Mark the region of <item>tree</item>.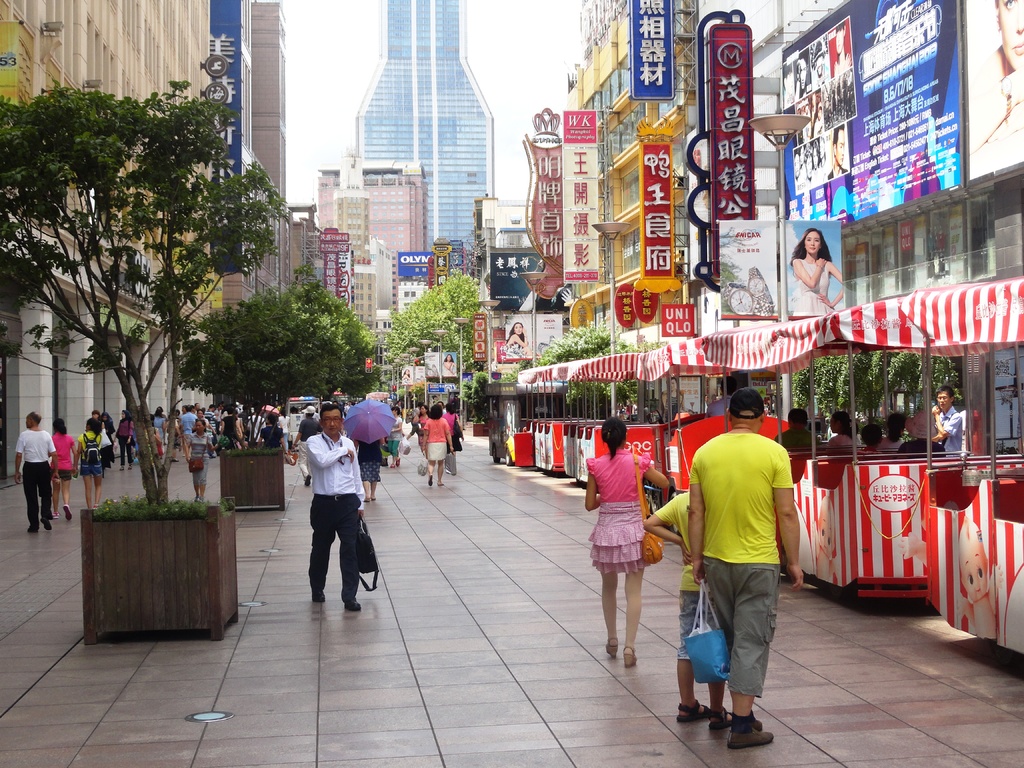
Region: <bbox>381, 267, 484, 381</bbox>.
